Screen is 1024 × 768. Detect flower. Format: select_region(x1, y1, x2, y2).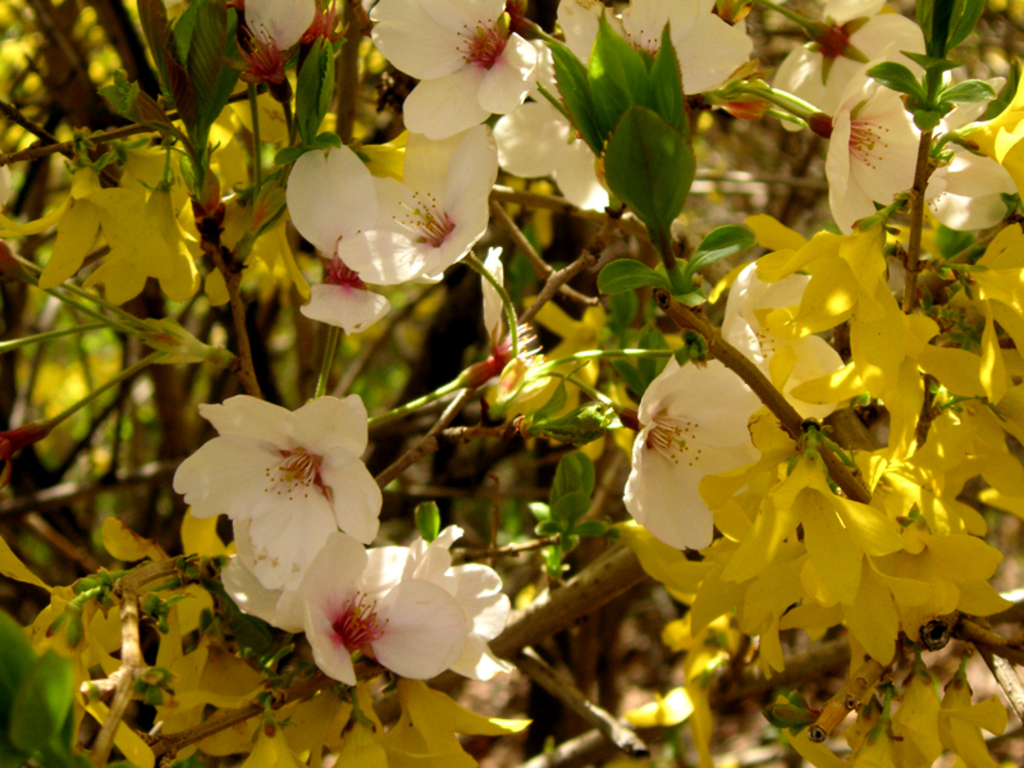
select_region(333, 667, 525, 767).
